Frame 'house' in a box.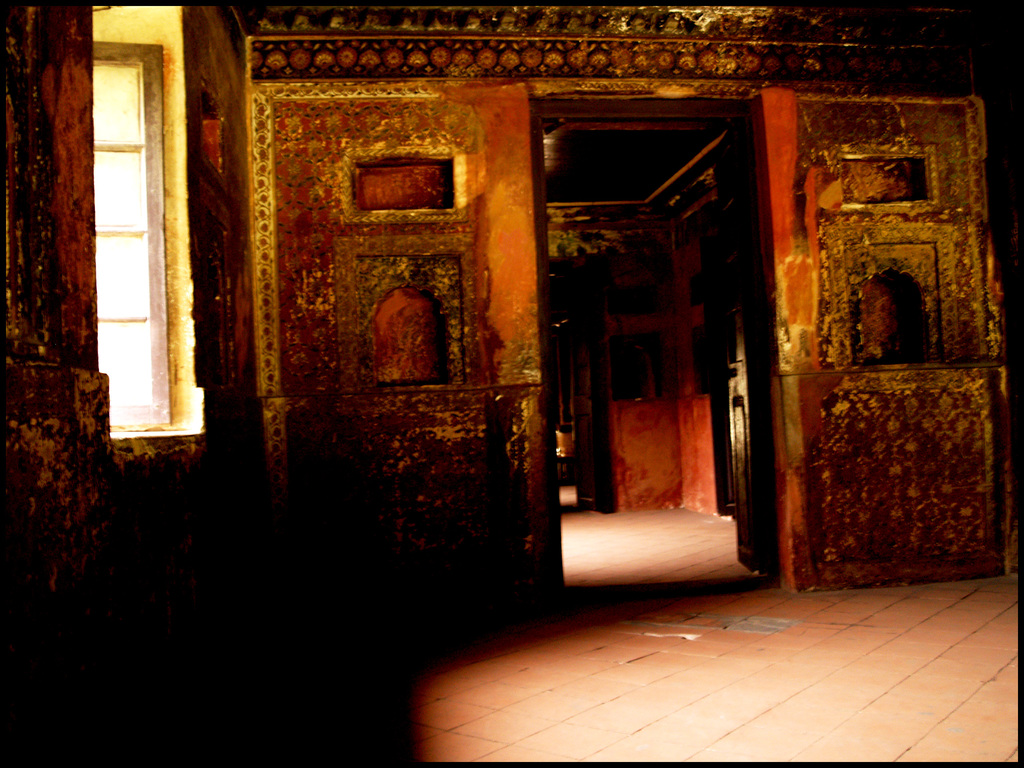
0, 0, 1023, 767.
